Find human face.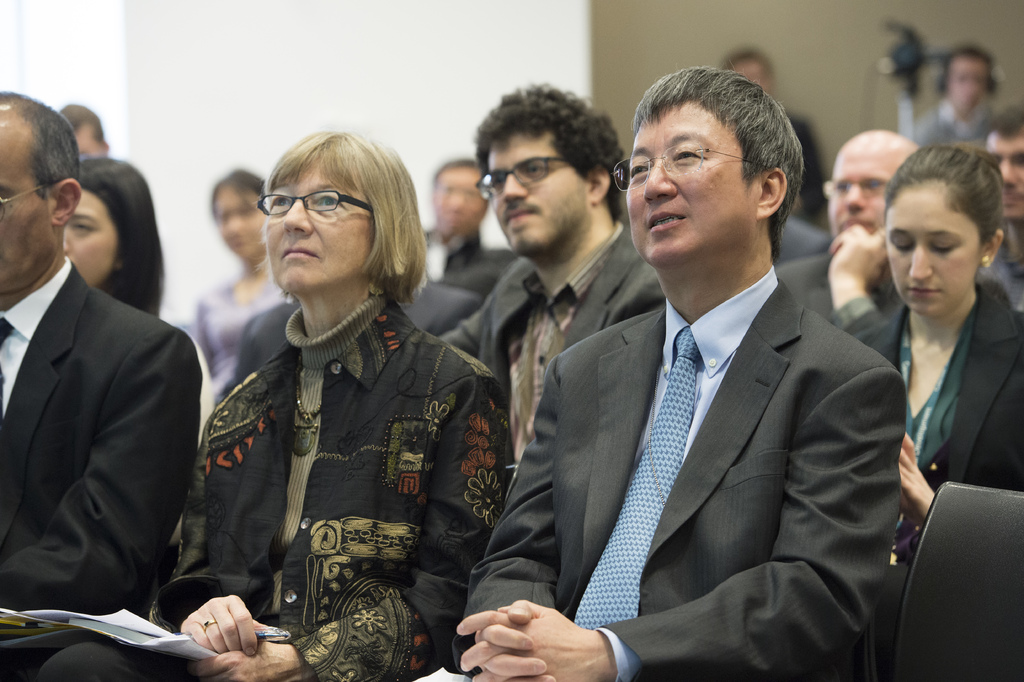
{"left": 988, "top": 135, "right": 1023, "bottom": 217}.
